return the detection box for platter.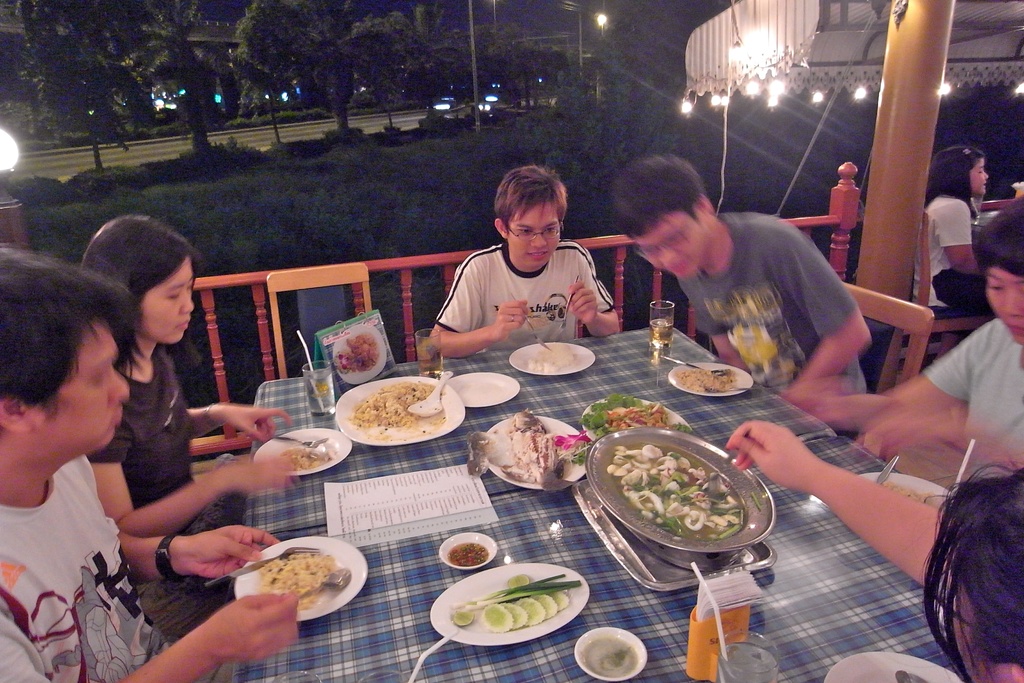
l=828, t=651, r=960, b=682.
